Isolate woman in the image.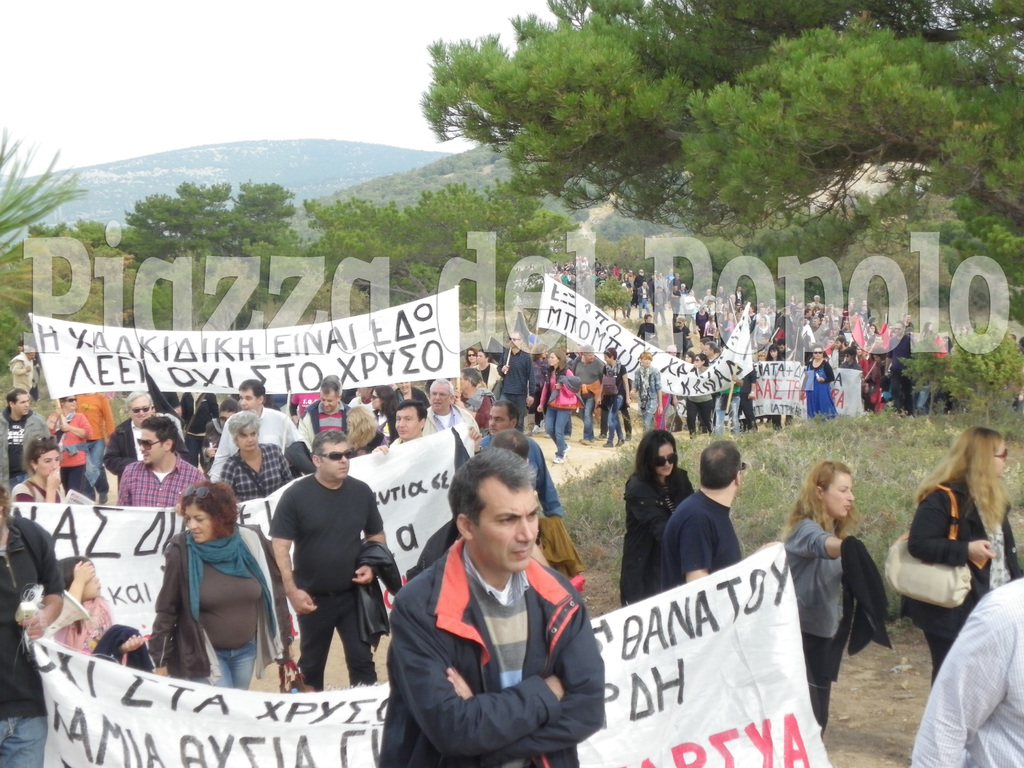
Isolated region: [616,427,698,616].
